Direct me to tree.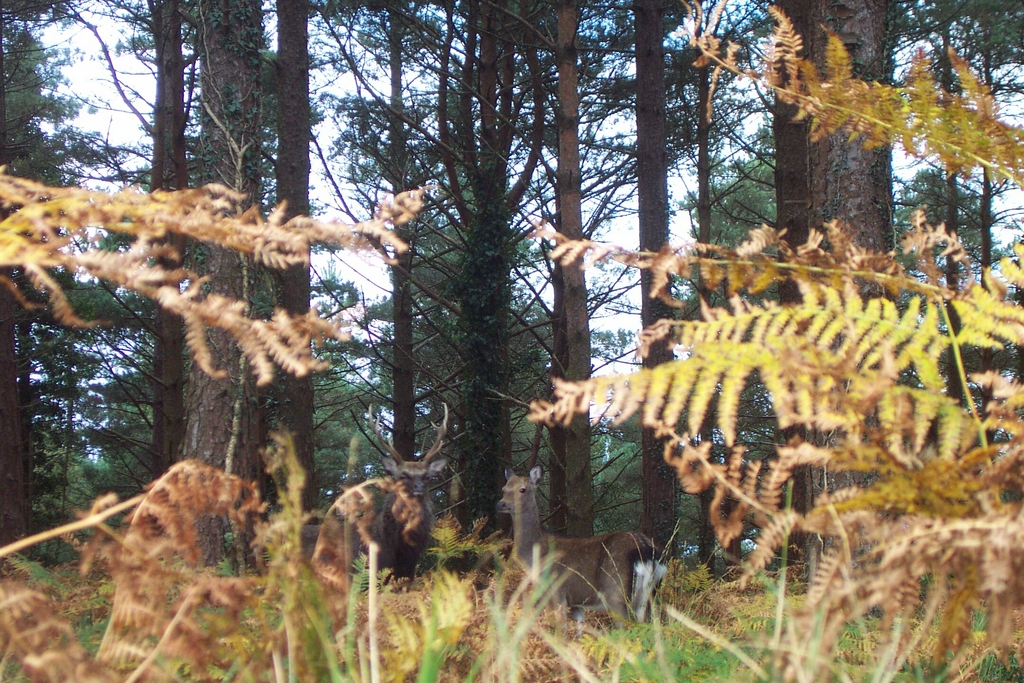
Direction: (497,0,791,606).
